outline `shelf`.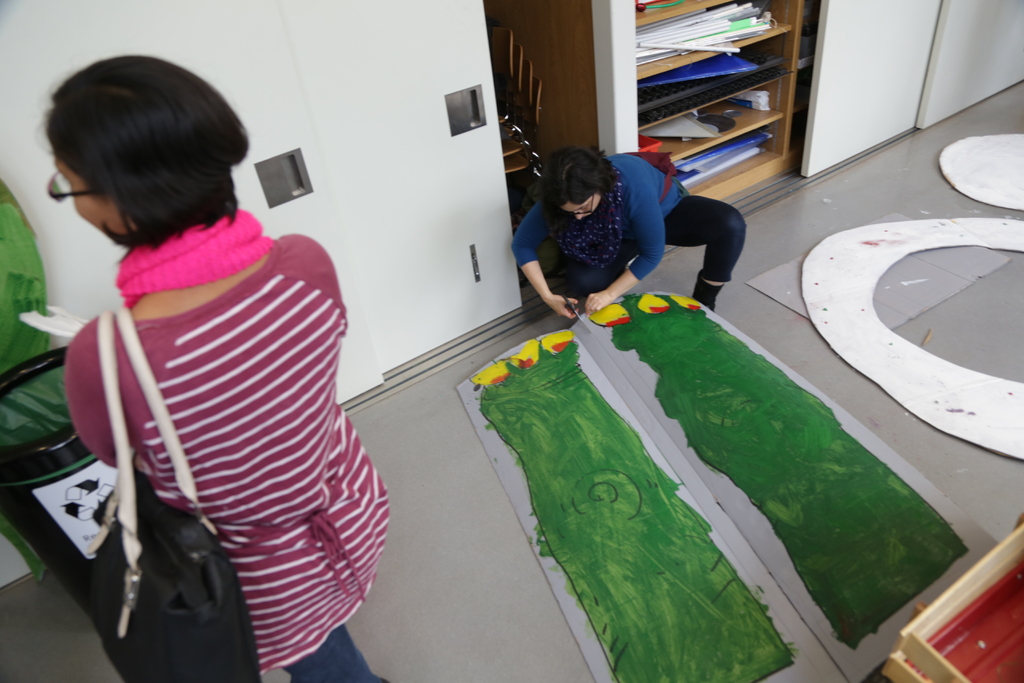
Outline: <bbox>638, 0, 804, 199</bbox>.
